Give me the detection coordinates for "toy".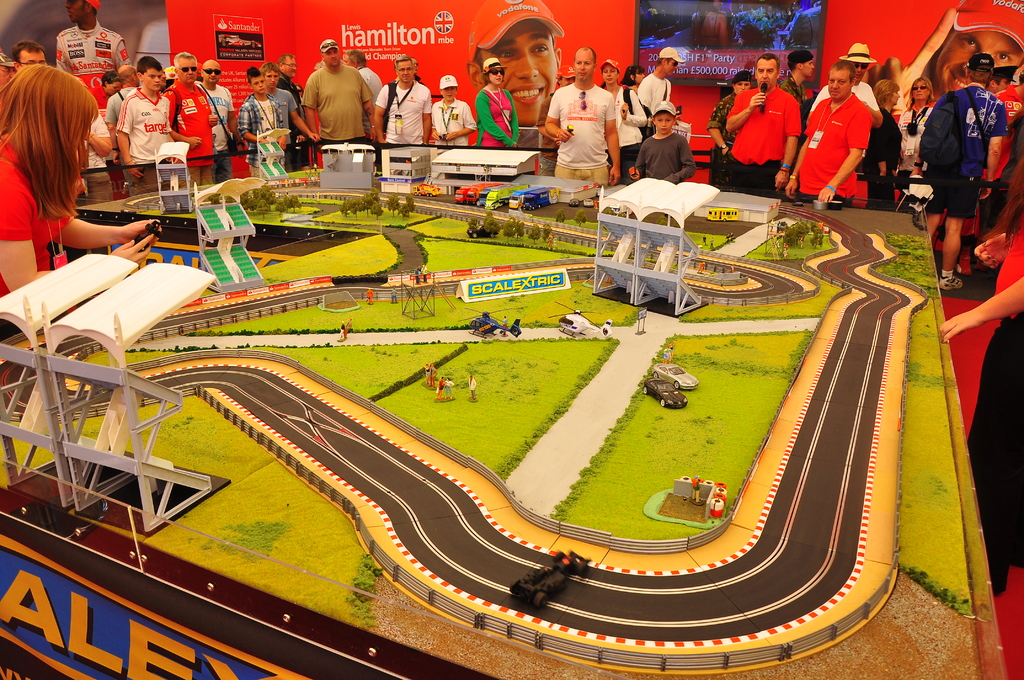
left=335, top=319, right=346, bottom=340.
